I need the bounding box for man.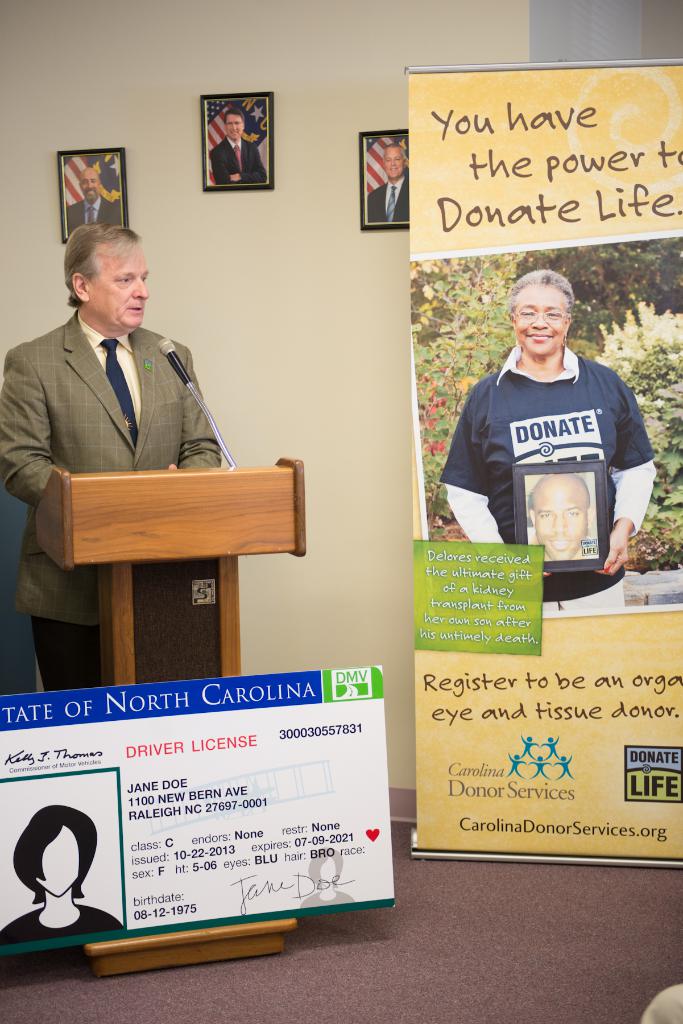
Here it is: [0,220,220,693].
